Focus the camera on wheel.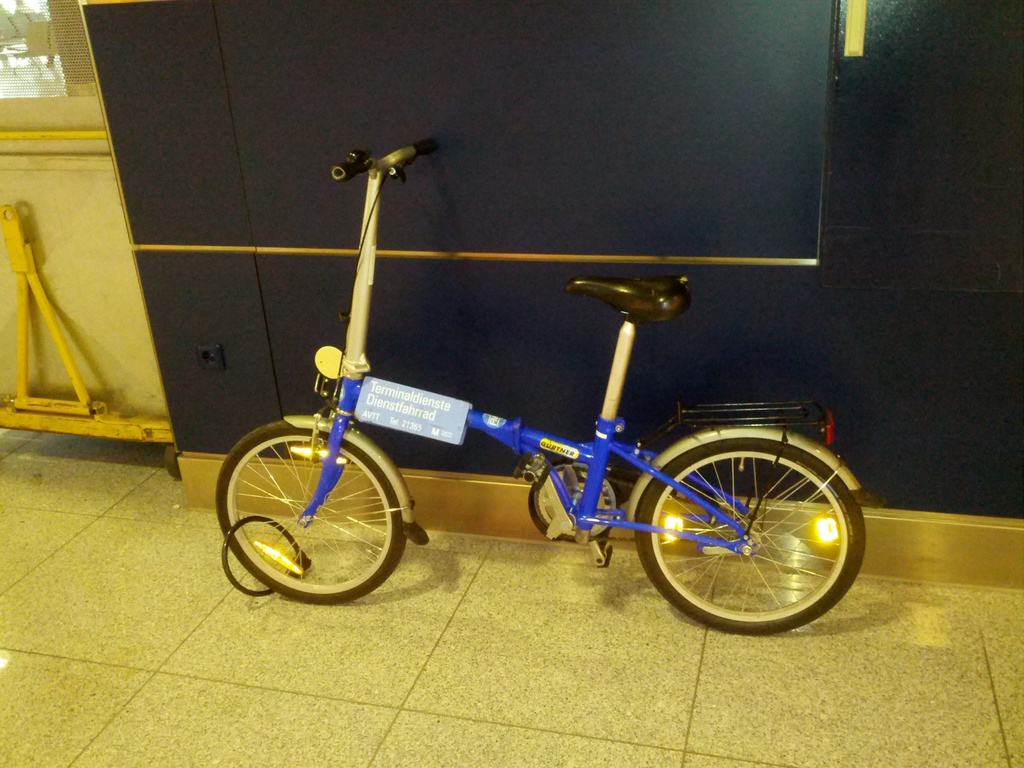
Focus region: [625, 432, 856, 631].
